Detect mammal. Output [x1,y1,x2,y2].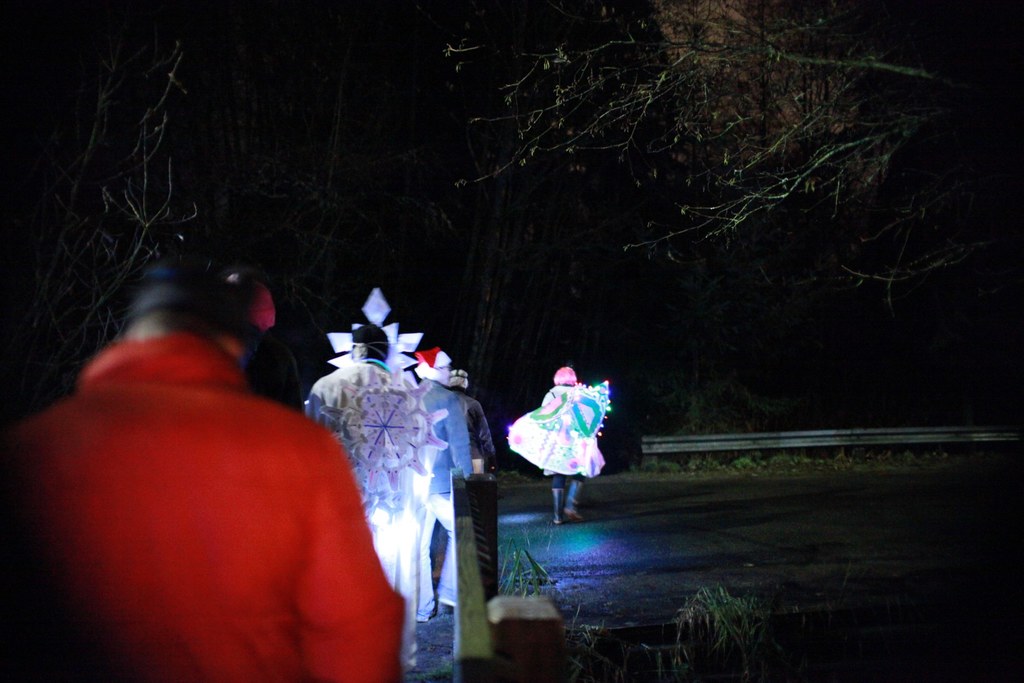
[0,243,412,682].
